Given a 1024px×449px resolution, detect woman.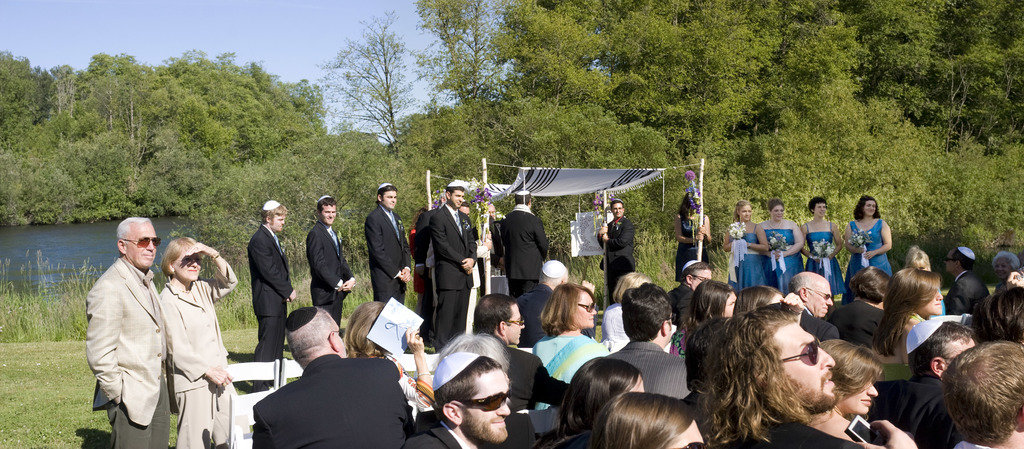
[989, 252, 1020, 291].
